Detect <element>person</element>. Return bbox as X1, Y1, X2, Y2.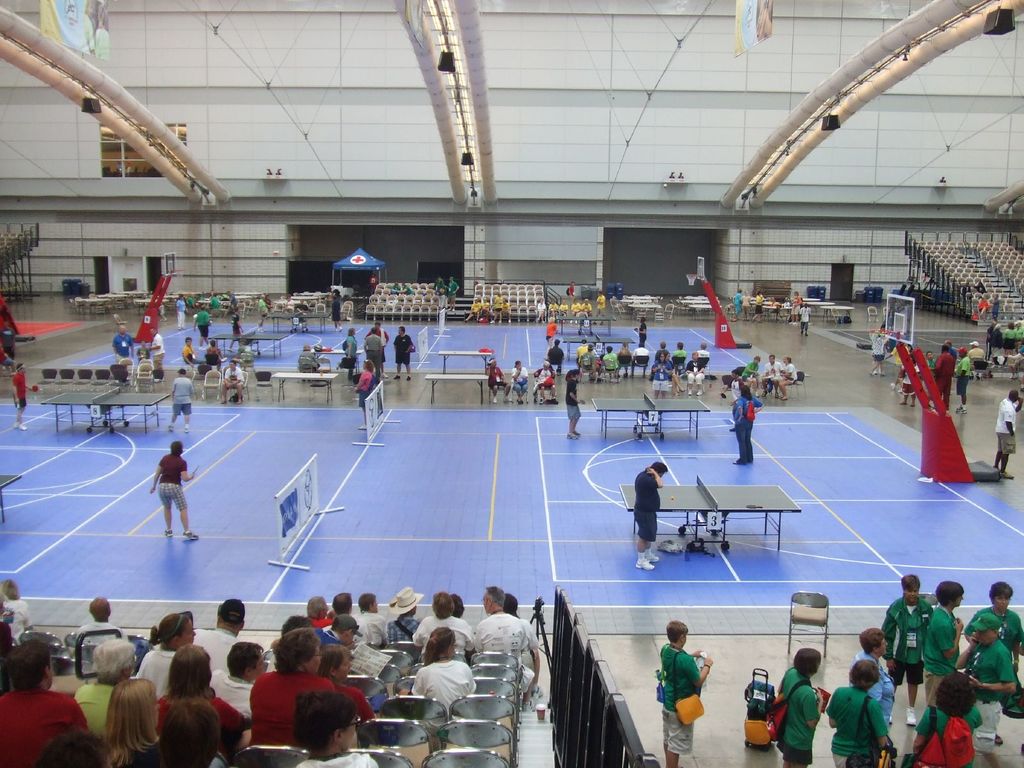
445, 273, 465, 315.
